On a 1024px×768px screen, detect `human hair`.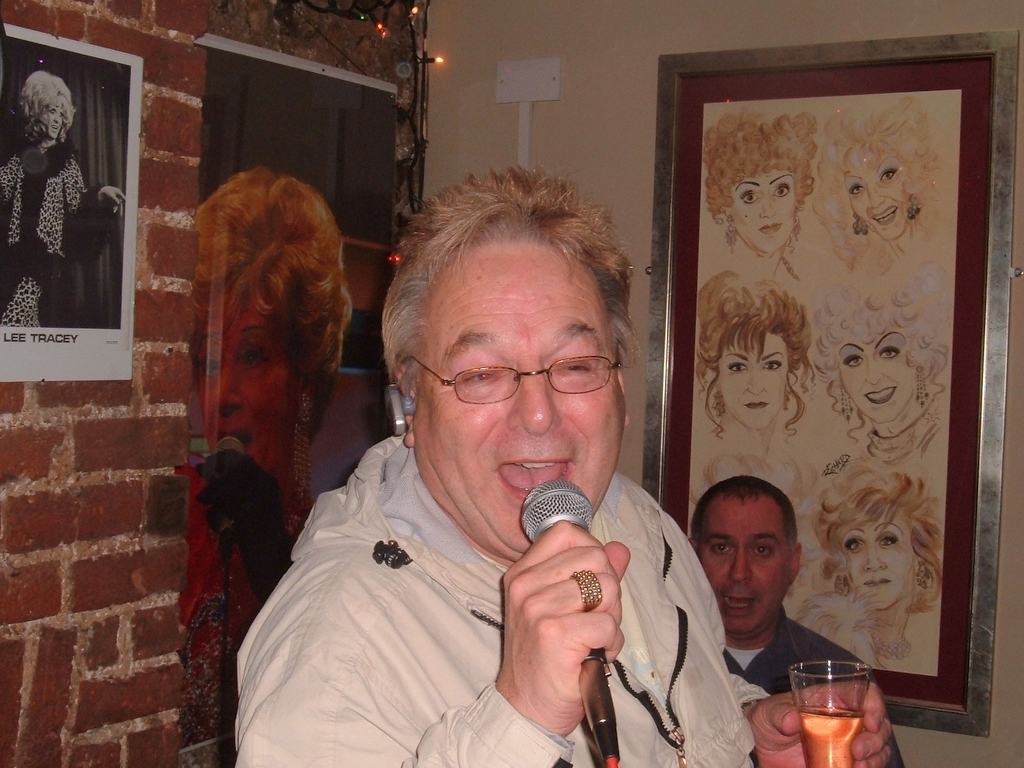
(702,117,819,254).
